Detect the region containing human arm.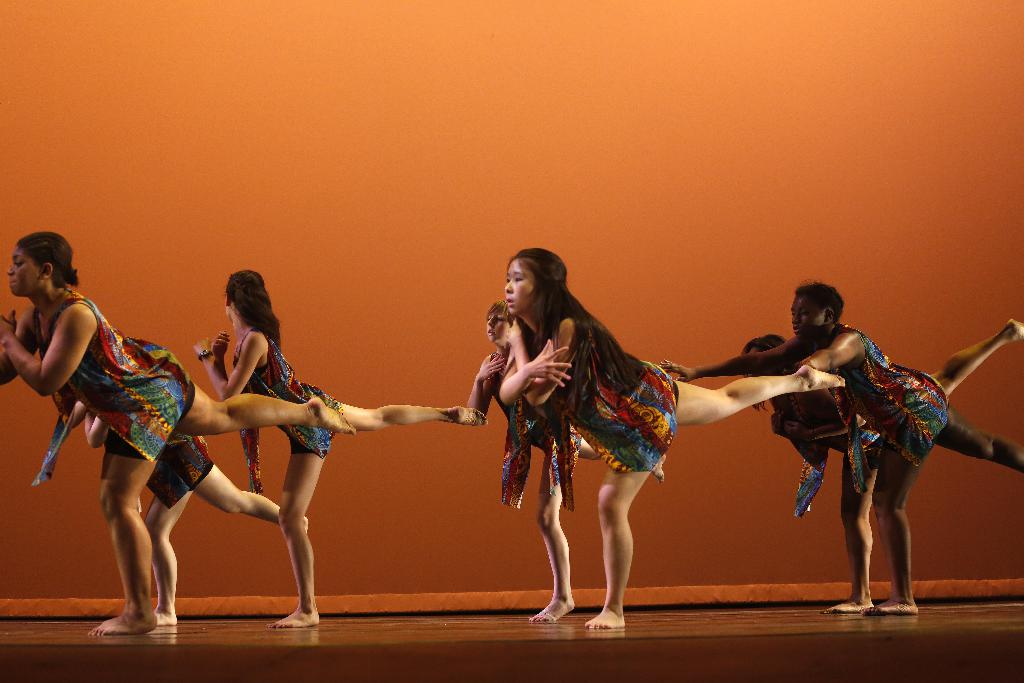
x1=650, y1=331, x2=806, y2=384.
